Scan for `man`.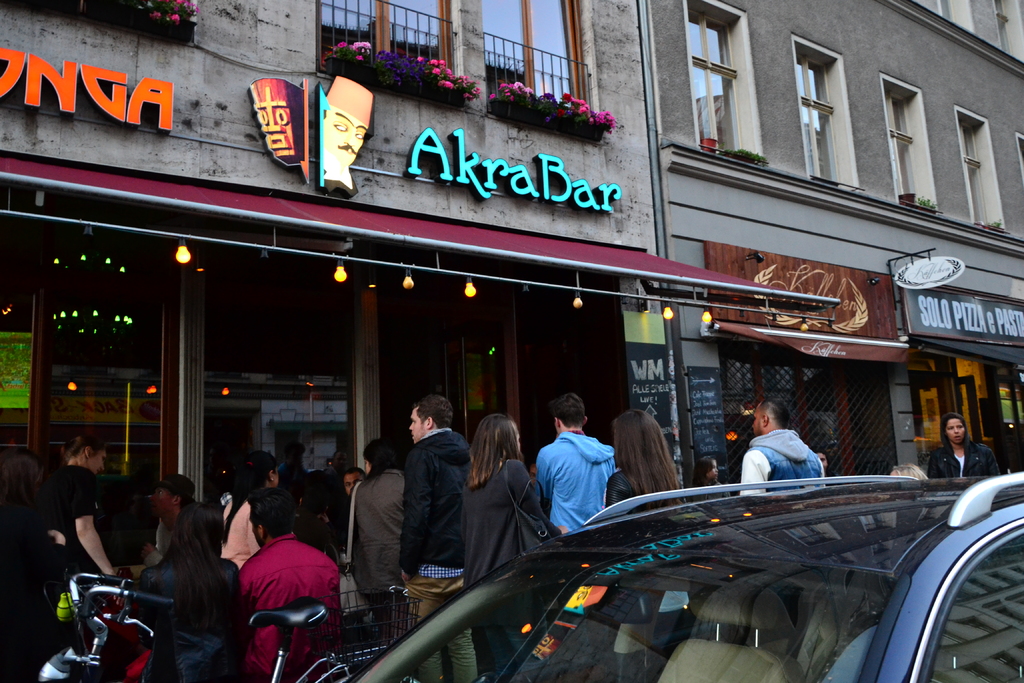
Scan result: locate(534, 389, 618, 531).
